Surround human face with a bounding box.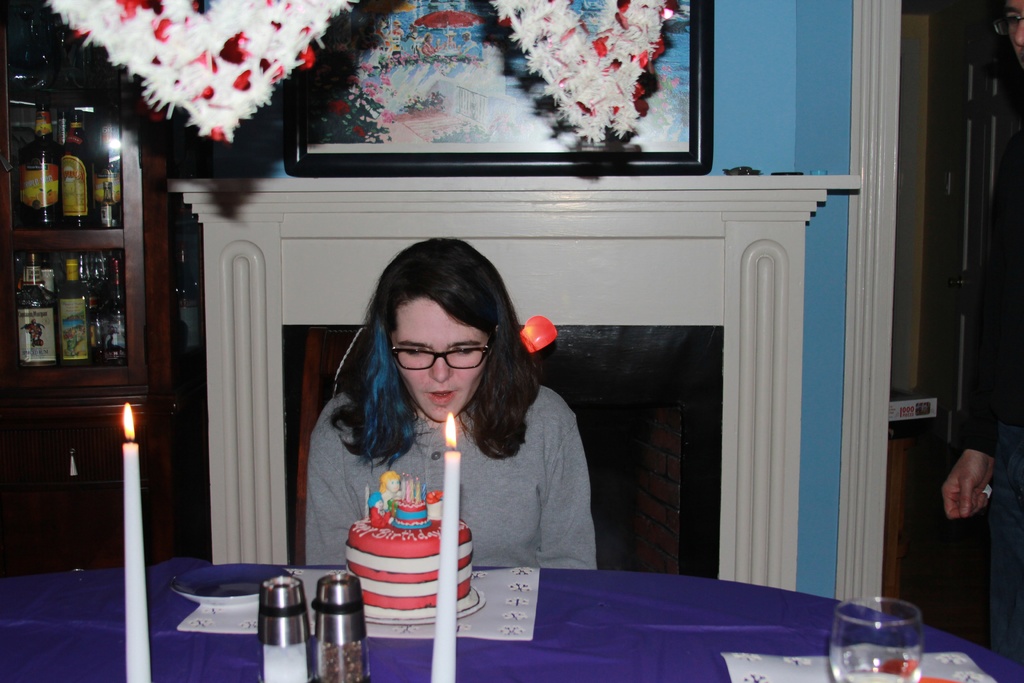
[x1=387, y1=298, x2=490, y2=427].
